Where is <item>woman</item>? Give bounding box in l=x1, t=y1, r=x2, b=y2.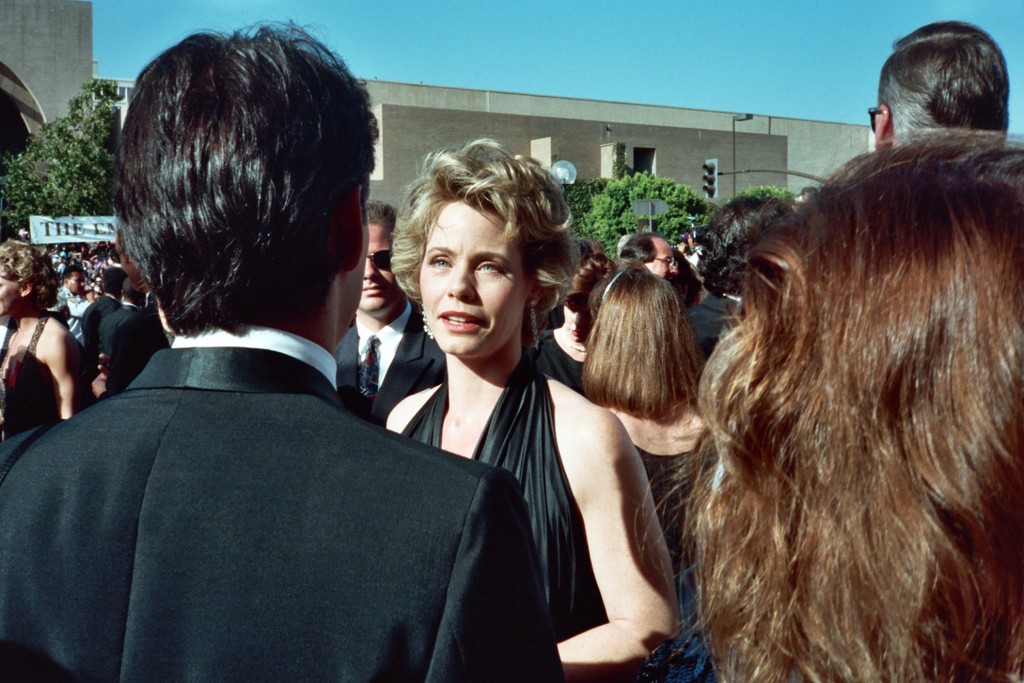
l=535, t=253, r=617, b=393.
